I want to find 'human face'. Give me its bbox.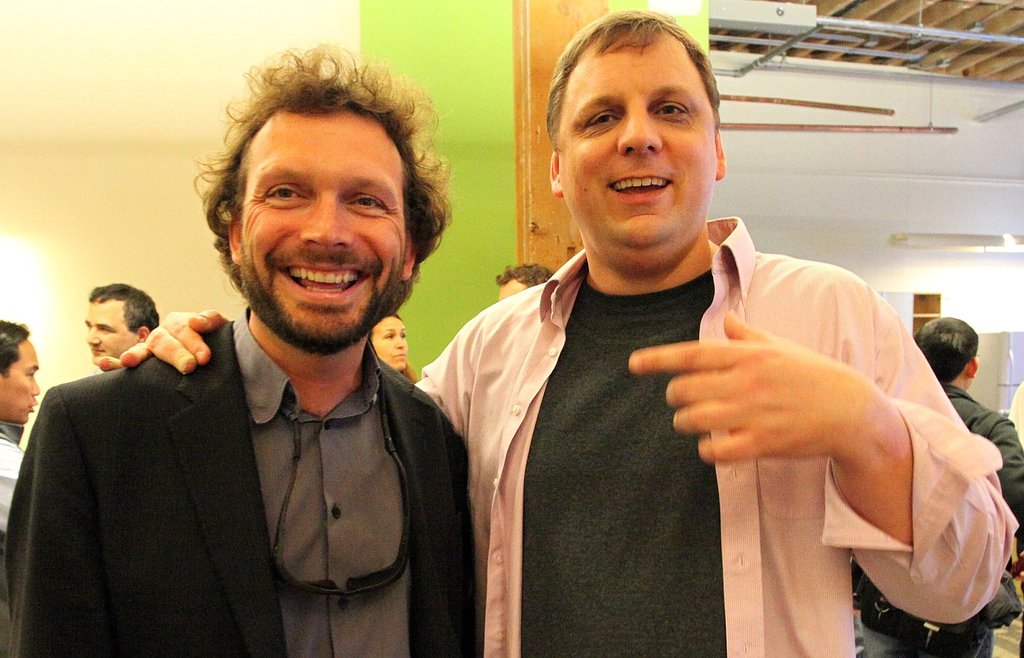
<box>3,339,38,422</box>.
